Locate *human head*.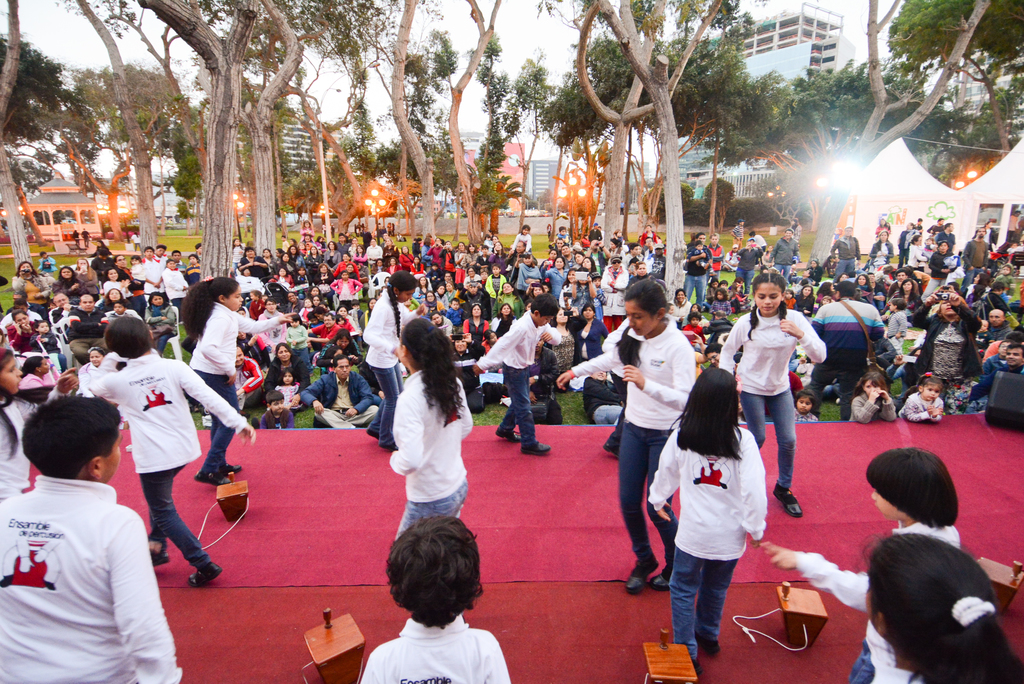
Bounding box: (x1=104, y1=314, x2=153, y2=358).
